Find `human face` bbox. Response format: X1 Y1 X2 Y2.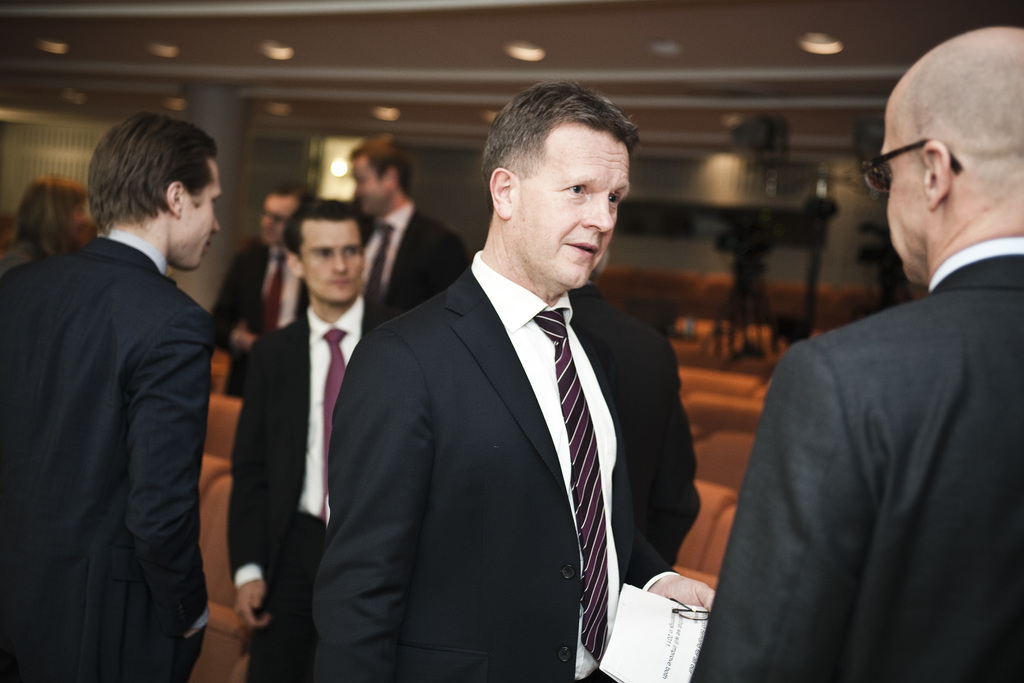
263 195 298 246.
